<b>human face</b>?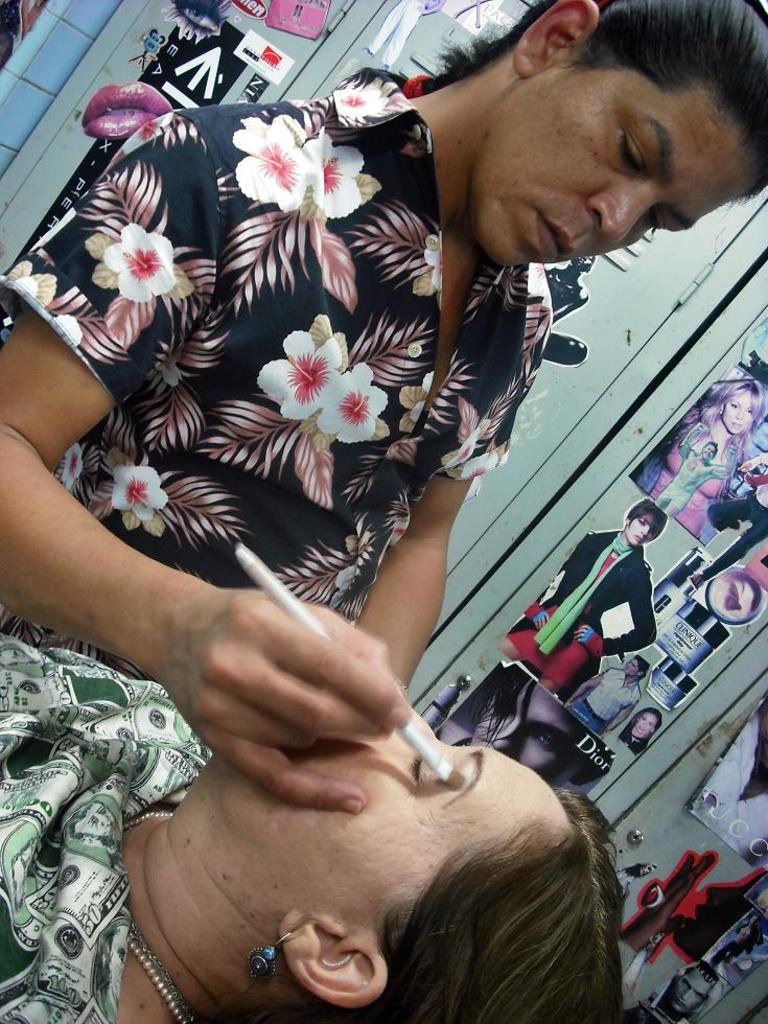
x1=463, y1=63, x2=749, y2=274
